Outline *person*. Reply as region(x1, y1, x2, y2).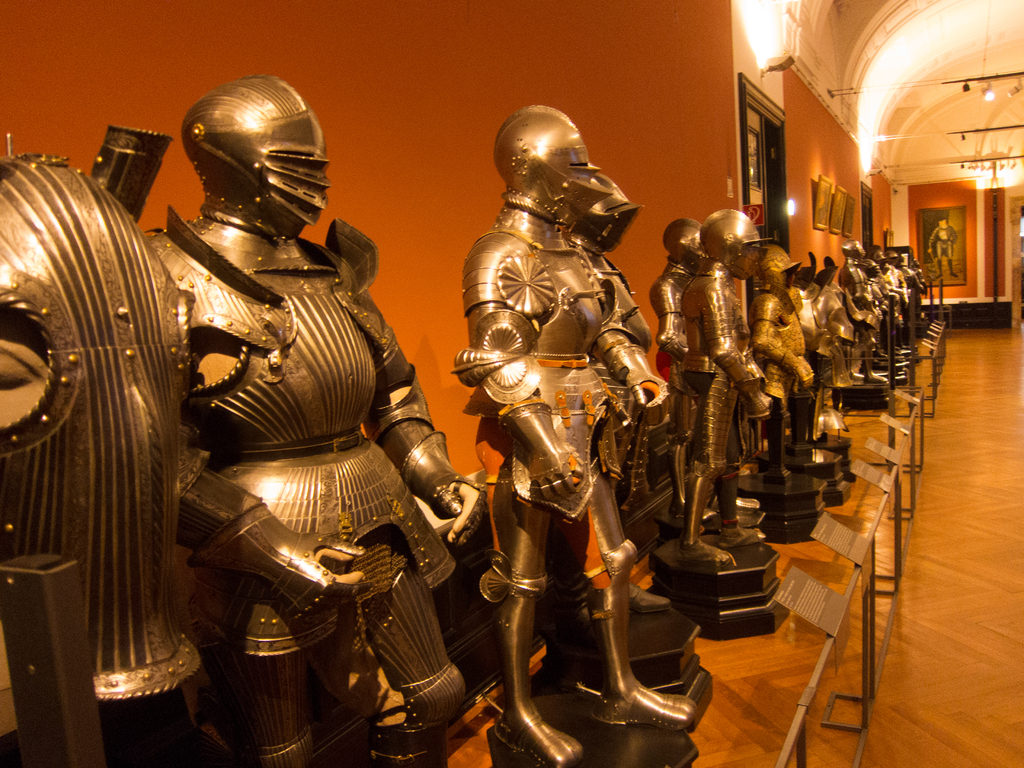
region(0, 158, 200, 767).
